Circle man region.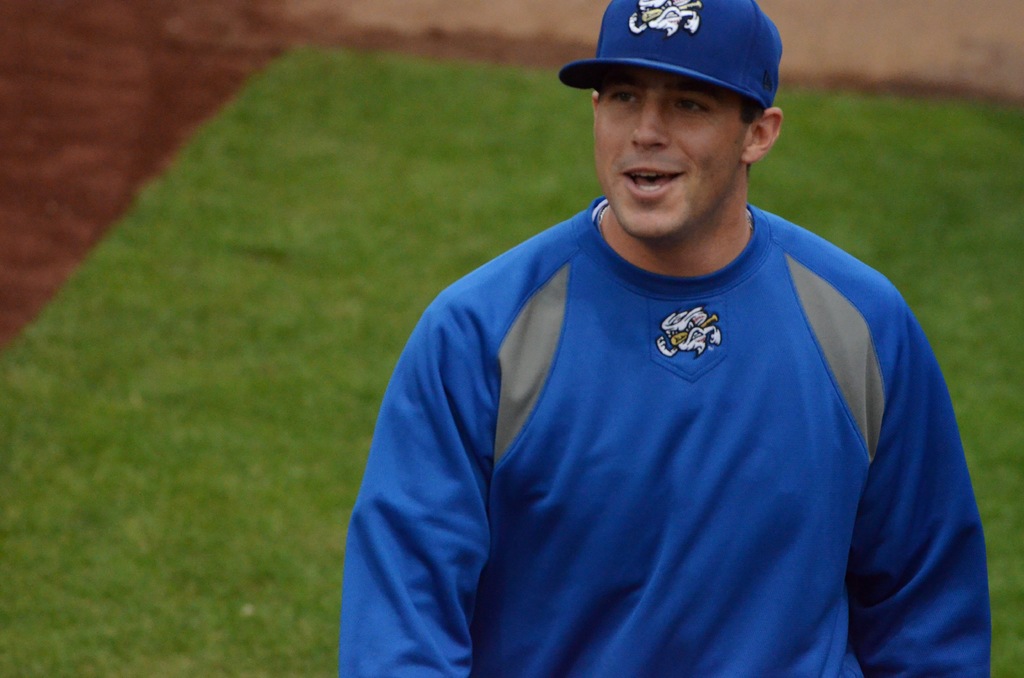
Region: bbox=[332, 0, 994, 675].
